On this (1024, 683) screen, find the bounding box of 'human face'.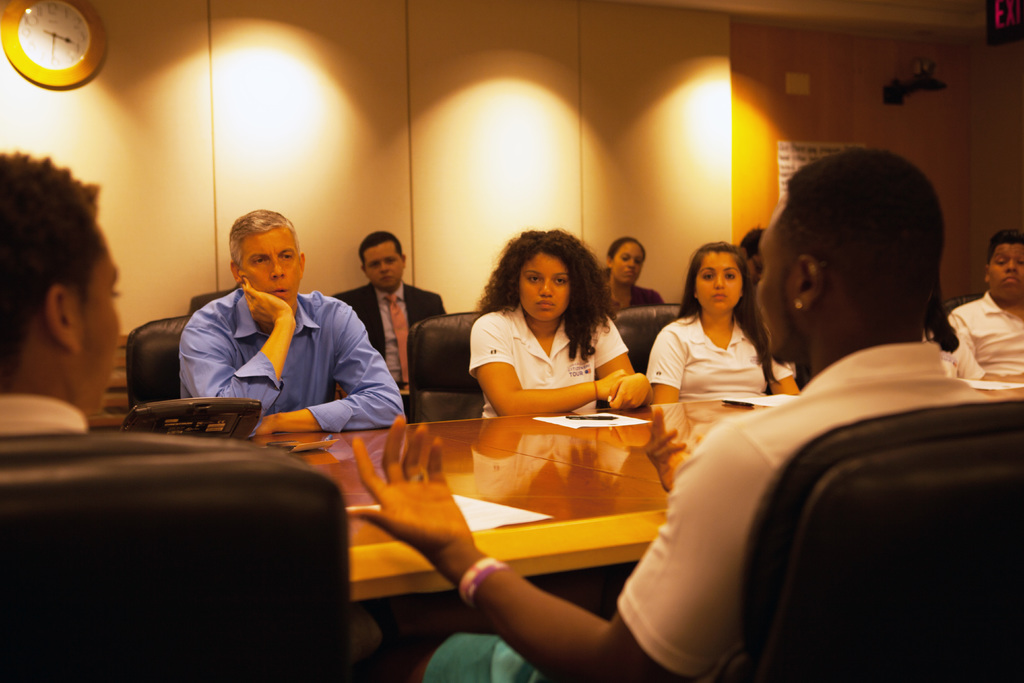
Bounding box: Rect(364, 243, 406, 286).
